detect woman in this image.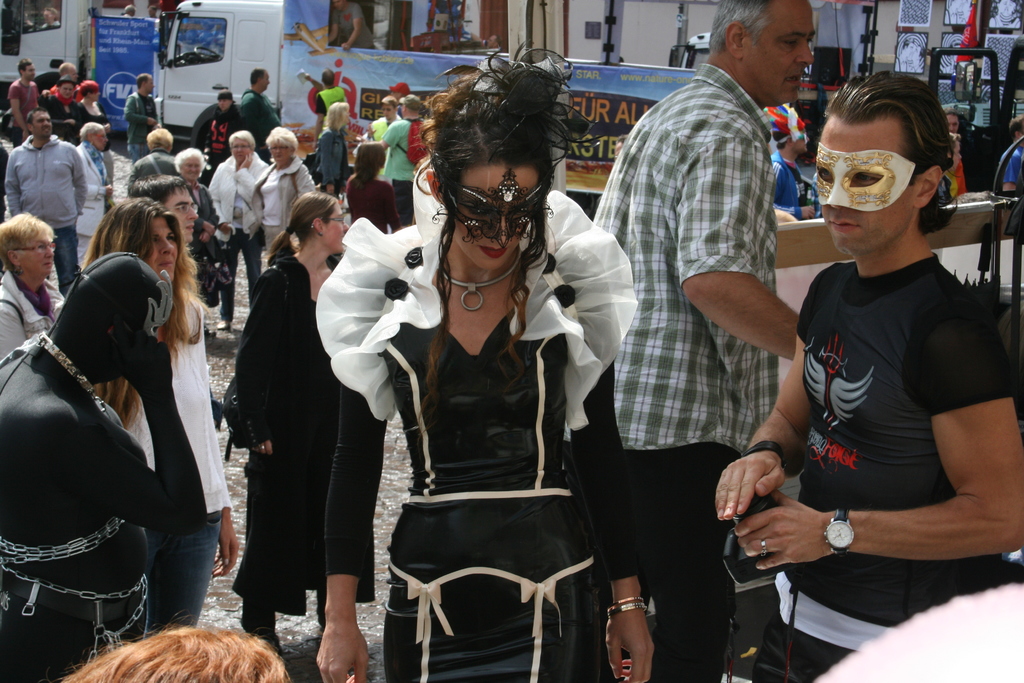
Detection: 77/117/118/267.
